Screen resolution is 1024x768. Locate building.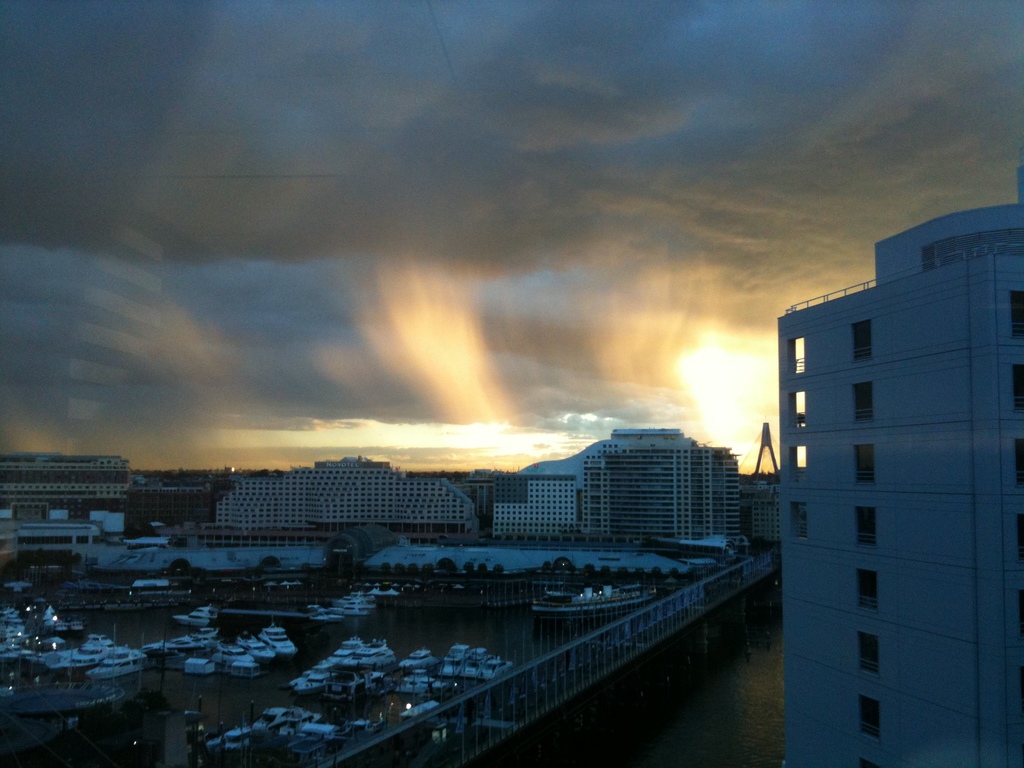
pyautogui.locateOnScreen(778, 207, 1023, 767).
